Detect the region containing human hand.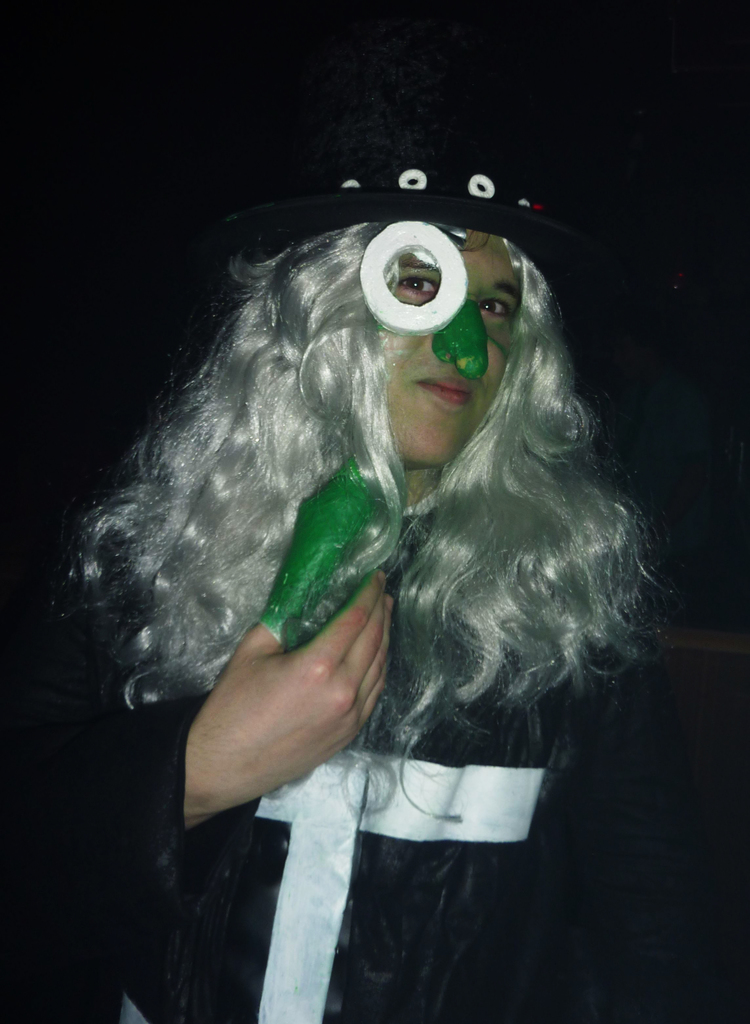
<region>182, 608, 407, 805</region>.
